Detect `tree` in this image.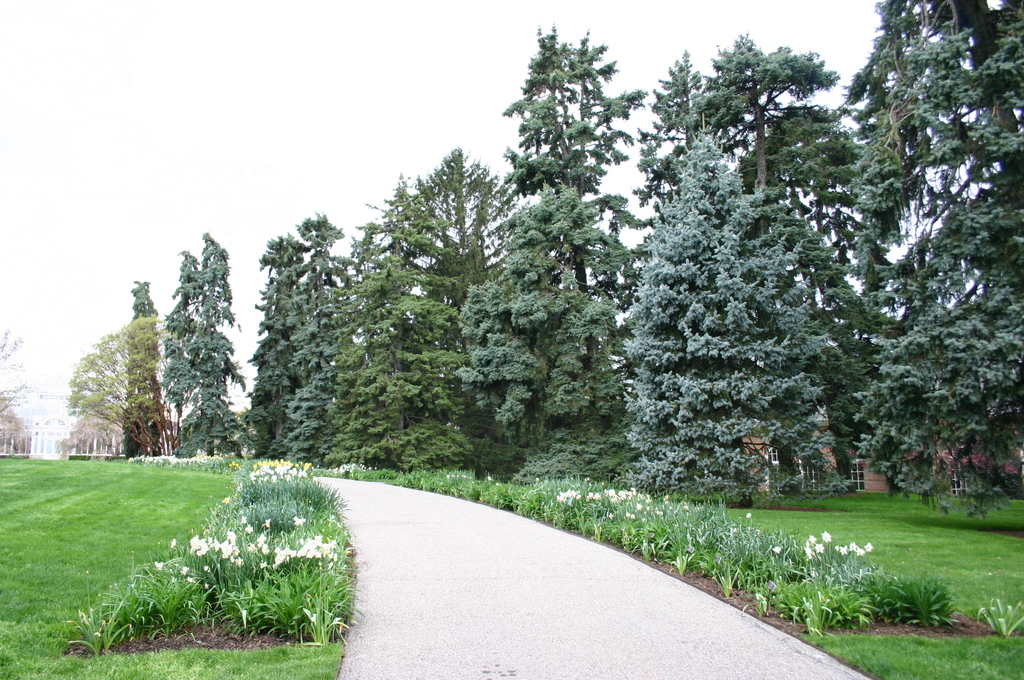
Detection: (left=123, top=275, right=163, bottom=451).
